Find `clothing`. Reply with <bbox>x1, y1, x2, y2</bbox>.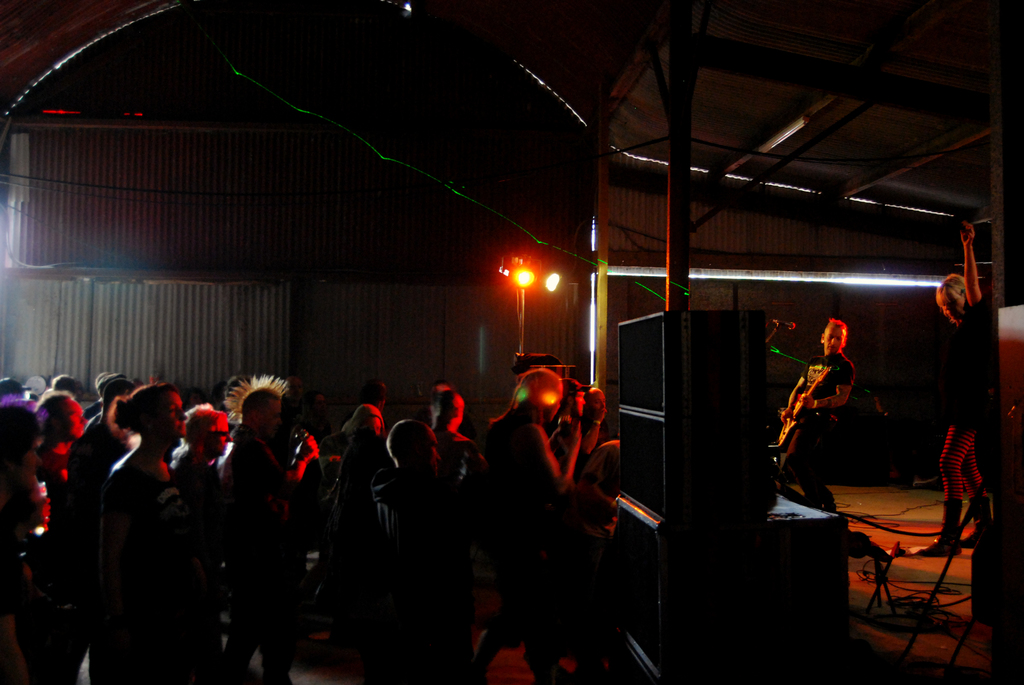
<bbox>318, 436, 383, 545</bbox>.
